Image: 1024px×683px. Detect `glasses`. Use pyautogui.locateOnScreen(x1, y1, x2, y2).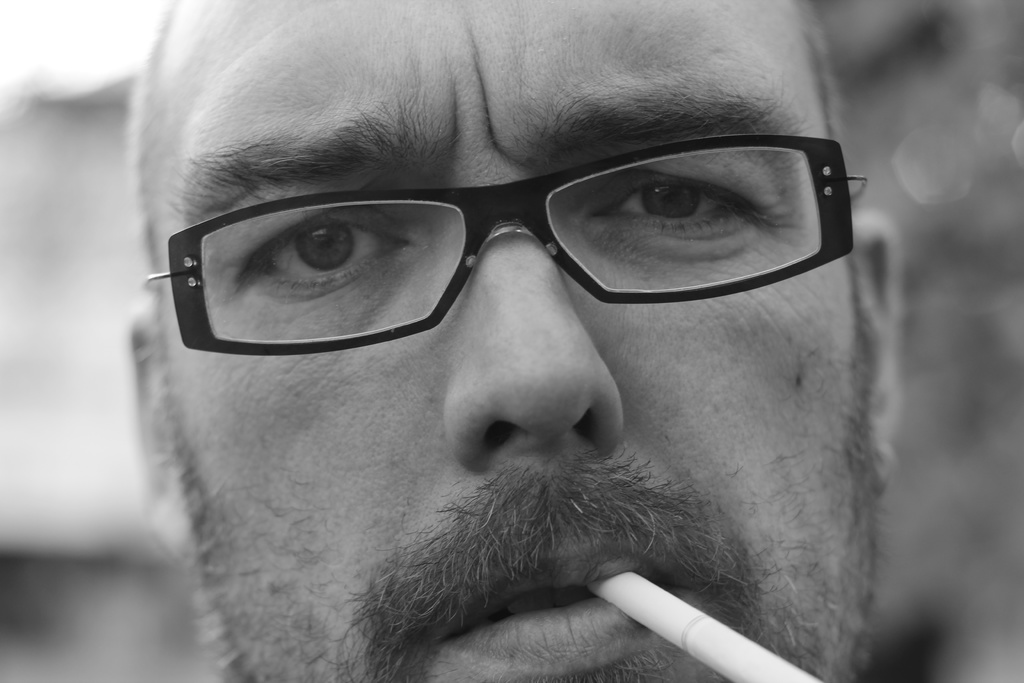
pyautogui.locateOnScreen(99, 159, 833, 352).
